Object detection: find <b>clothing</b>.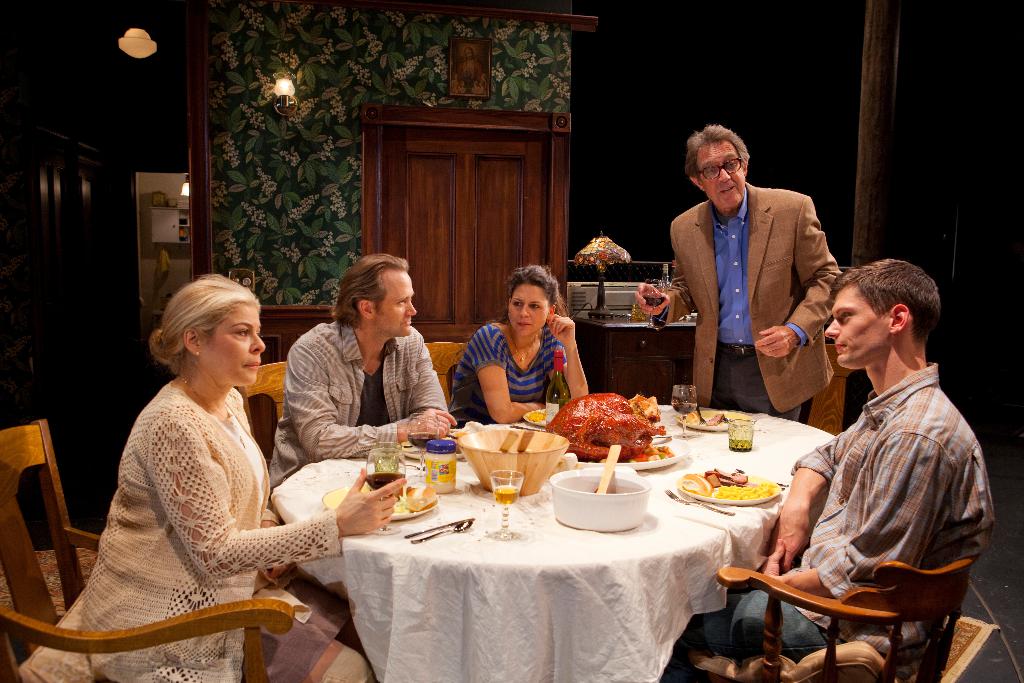
bbox=(678, 362, 993, 667).
